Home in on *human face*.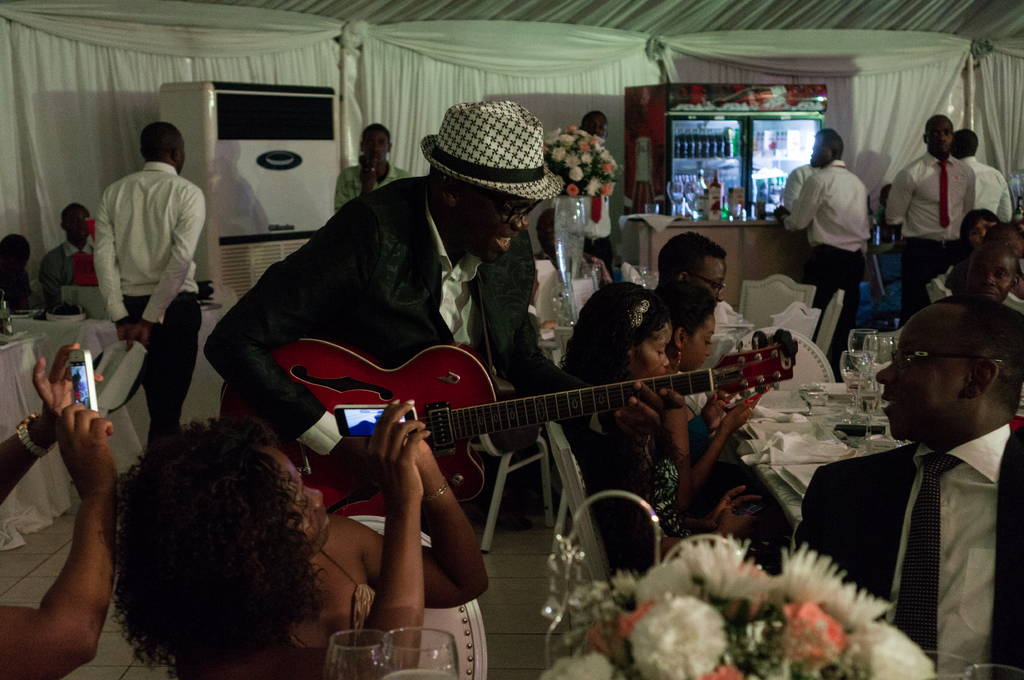
Homed in at detection(815, 136, 822, 157).
